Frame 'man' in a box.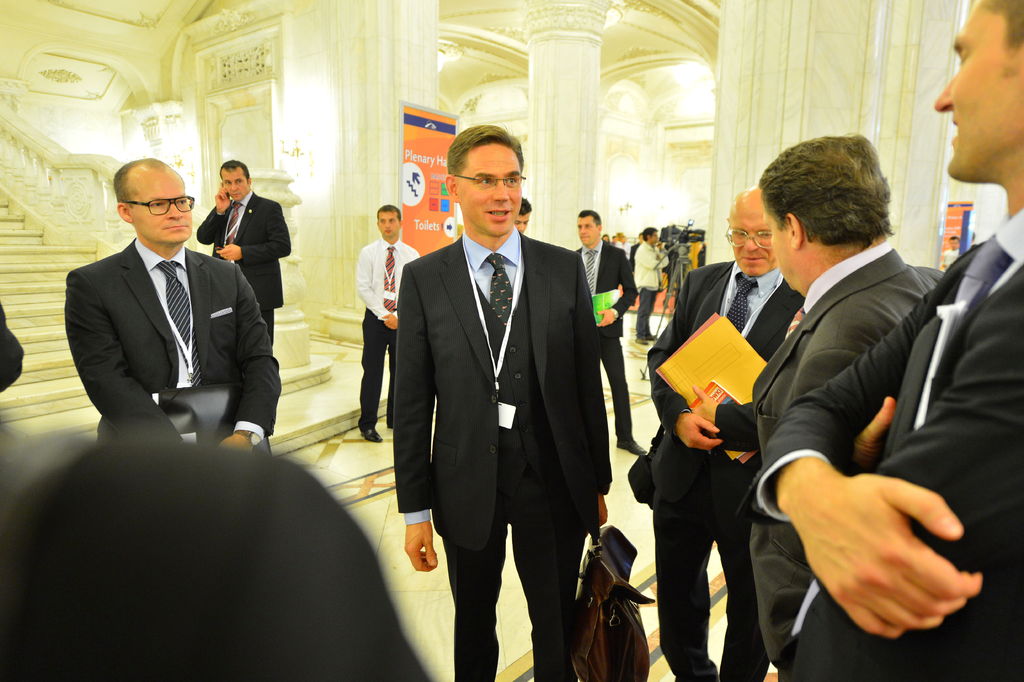
left=648, top=180, right=811, bottom=681.
